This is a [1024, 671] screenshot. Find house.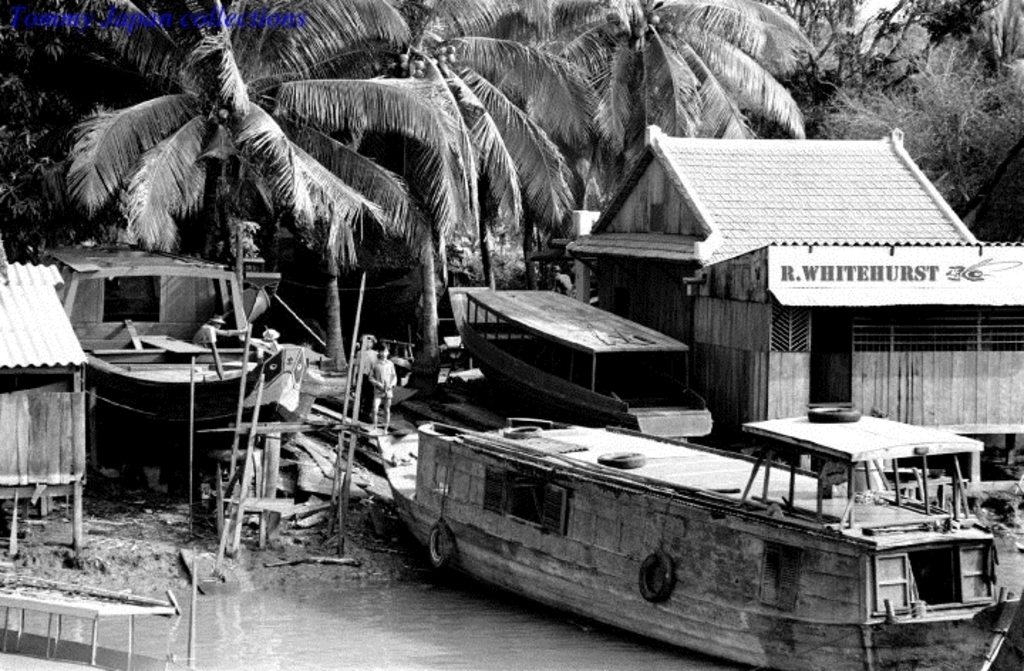
Bounding box: region(0, 256, 92, 492).
